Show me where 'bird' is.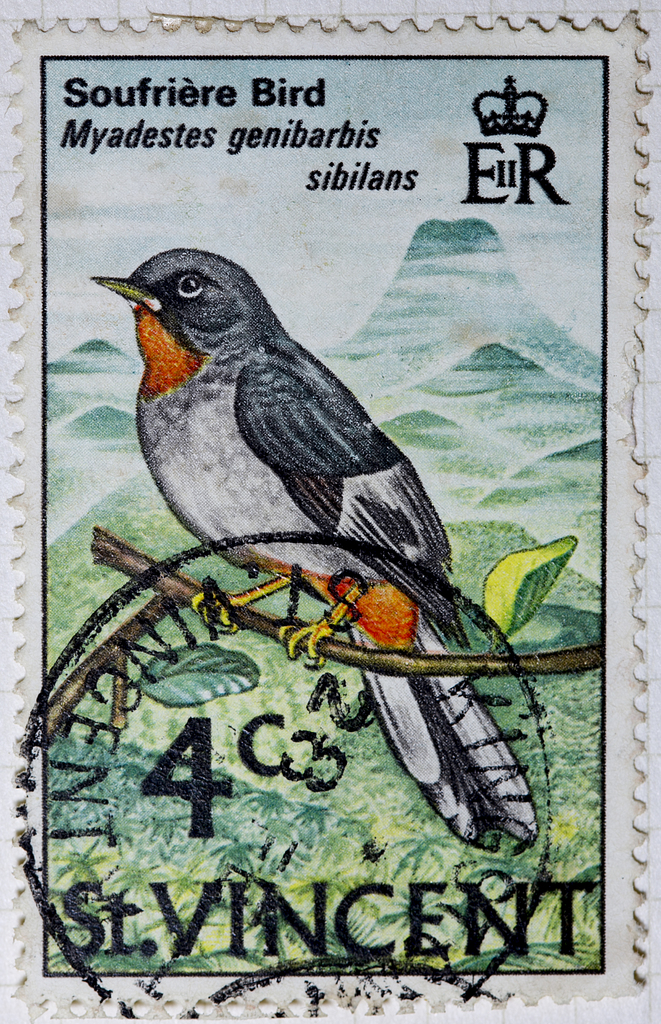
'bird' is at (88,244,541,857).
